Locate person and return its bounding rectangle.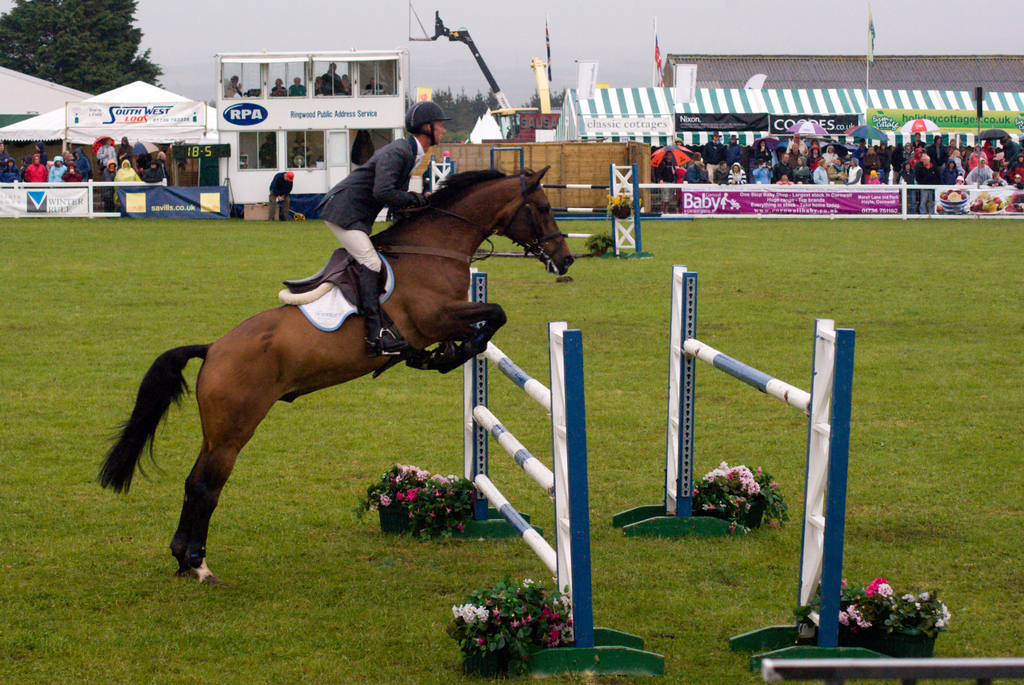
<box>221,72,244,98</box>.
